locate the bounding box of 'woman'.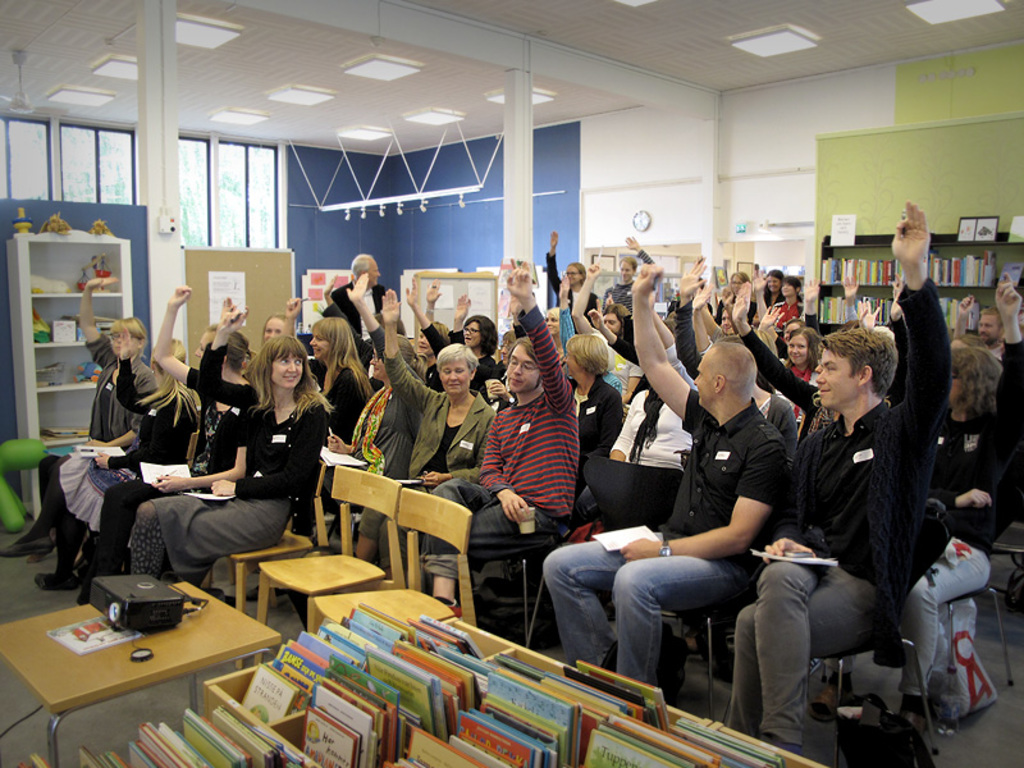
Bounding box: crop(0, 325, 207, 590).
